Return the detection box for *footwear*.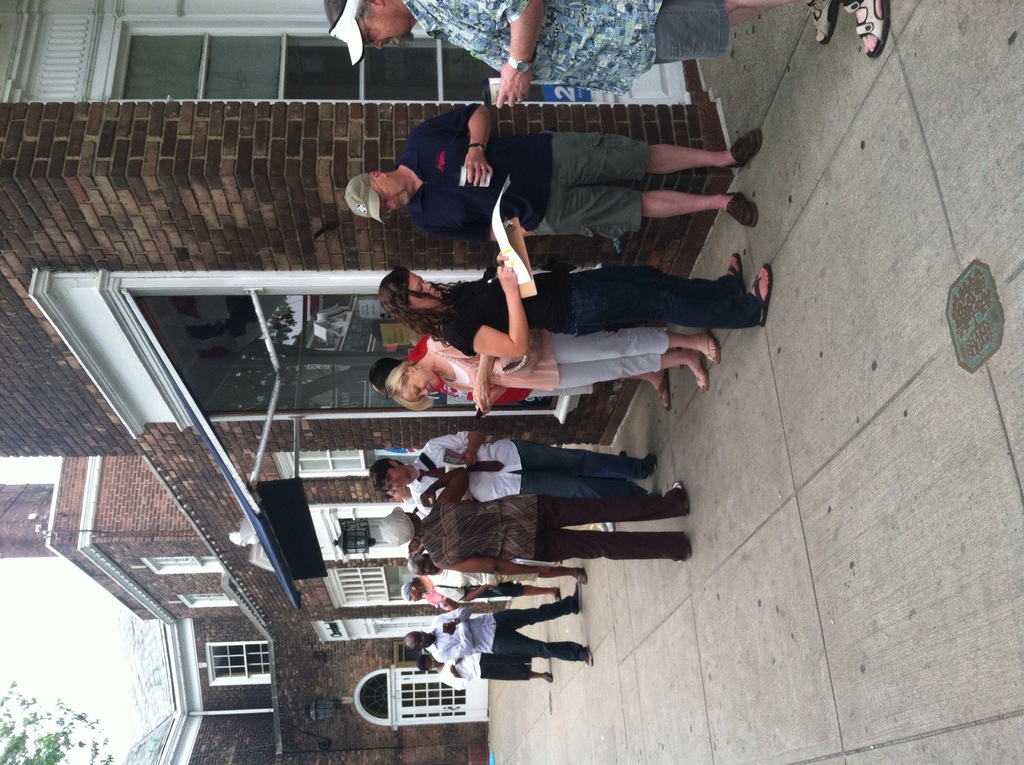
{"left": 802, "top": 0, "right": 844, "bottom": 54}.
